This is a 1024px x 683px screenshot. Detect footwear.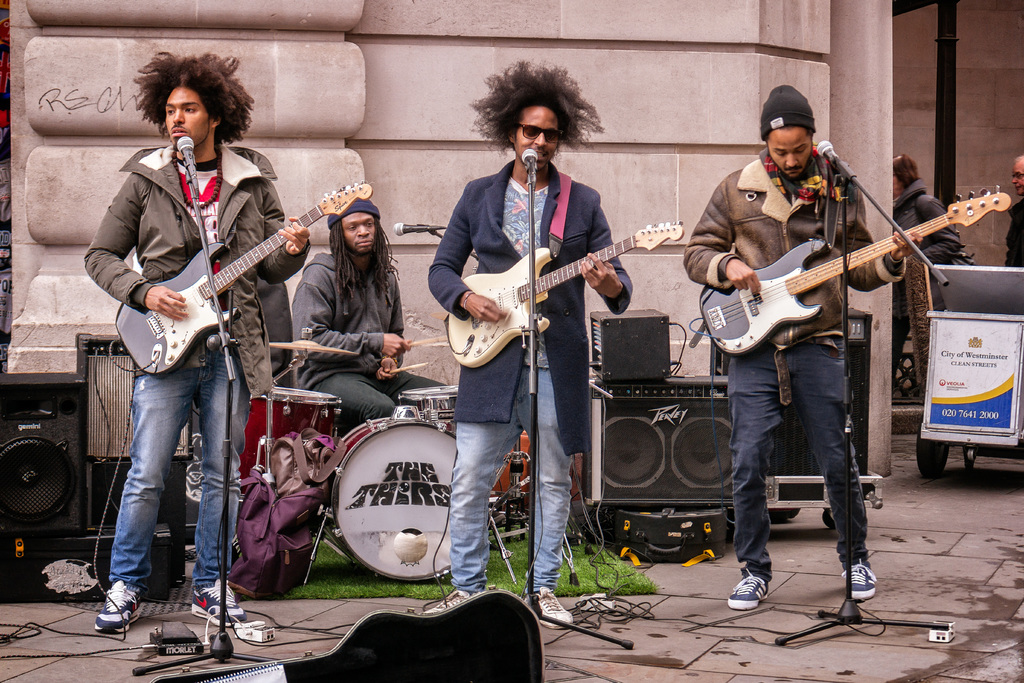
bbox=[422, 588, 476, 618].
